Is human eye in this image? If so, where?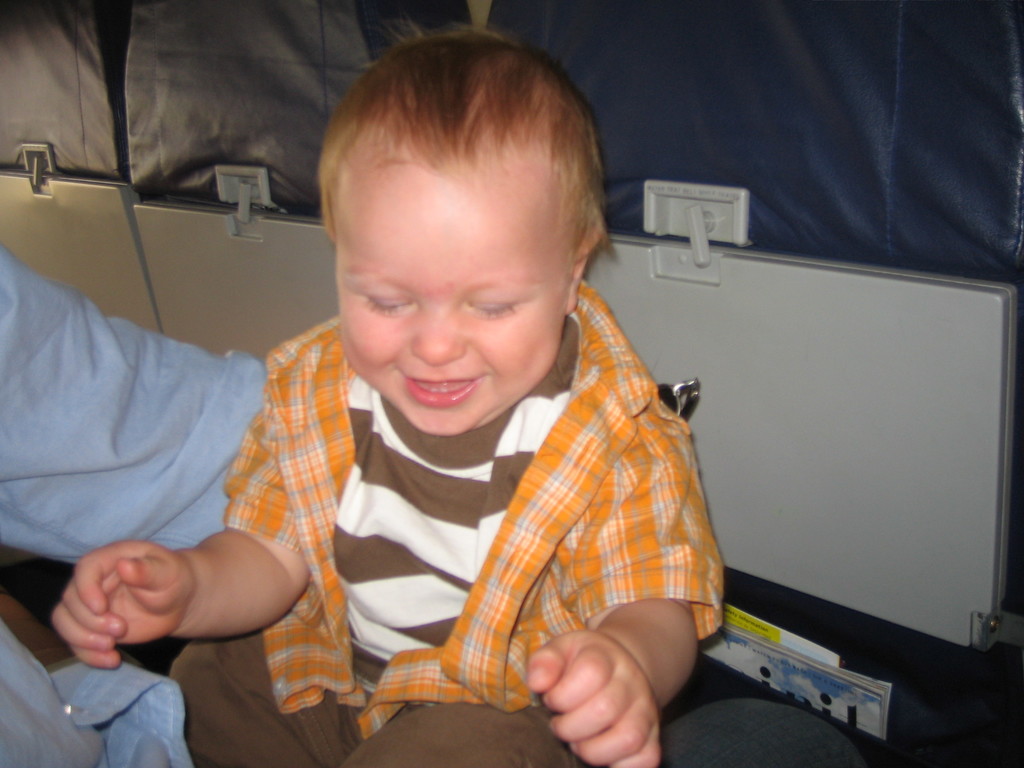
Yes, at <box>467,287,518,317</box>.
